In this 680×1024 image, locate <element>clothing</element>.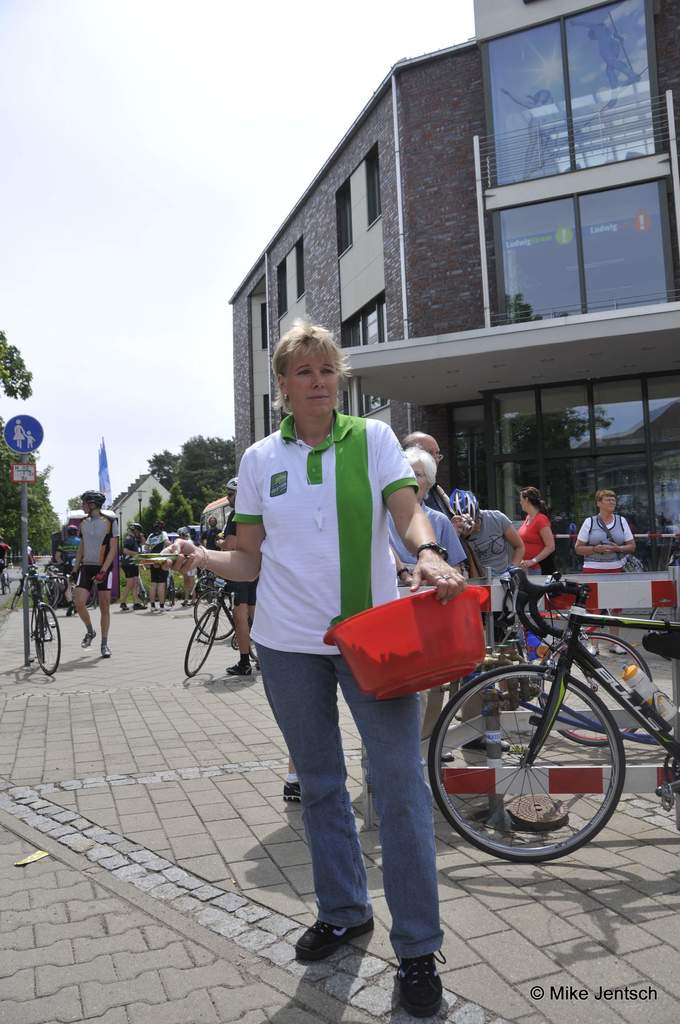
Bounding box: crop(227, 364, 465, 927).
